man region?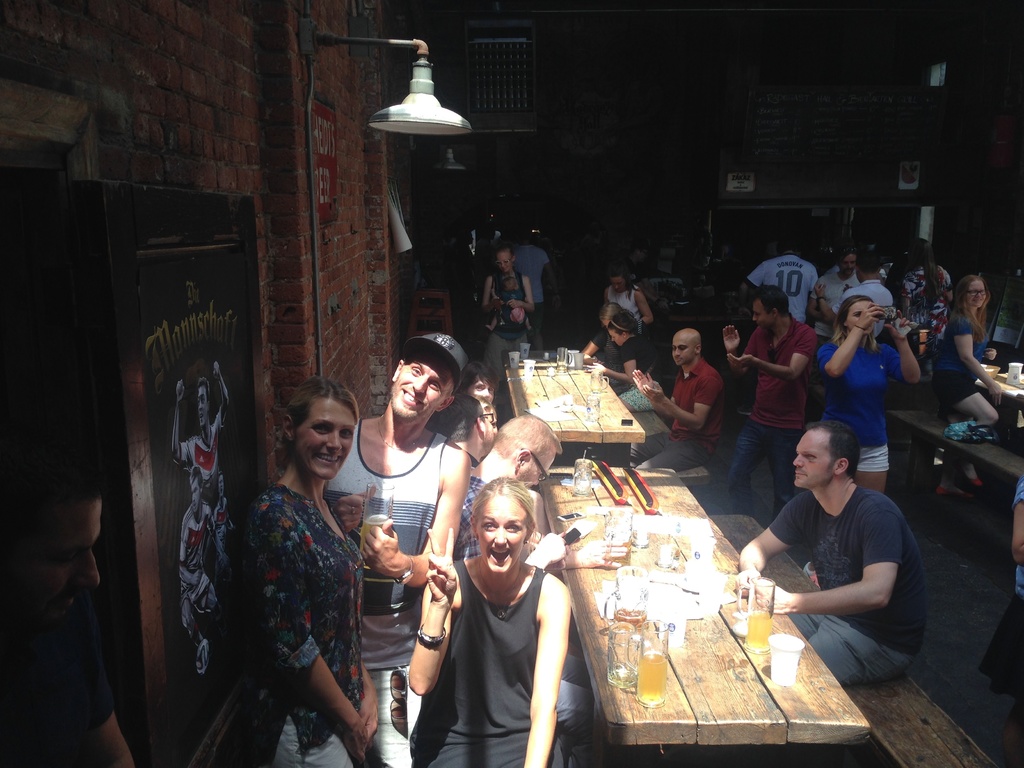
<region>722, 285, 817, 517</region>
